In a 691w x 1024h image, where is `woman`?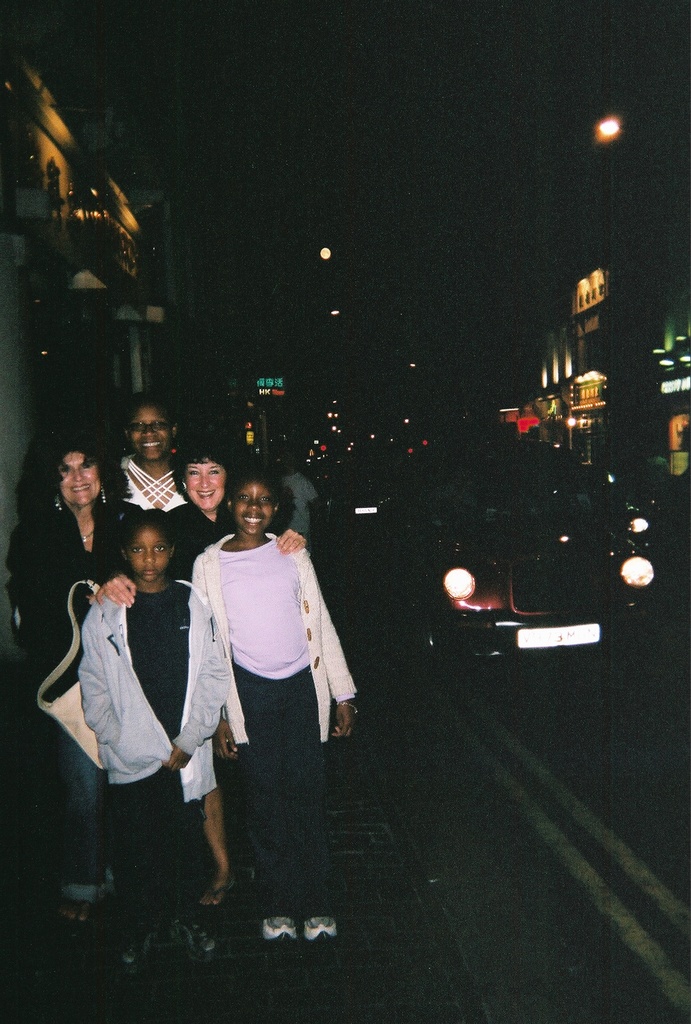
107/391/186/517.
